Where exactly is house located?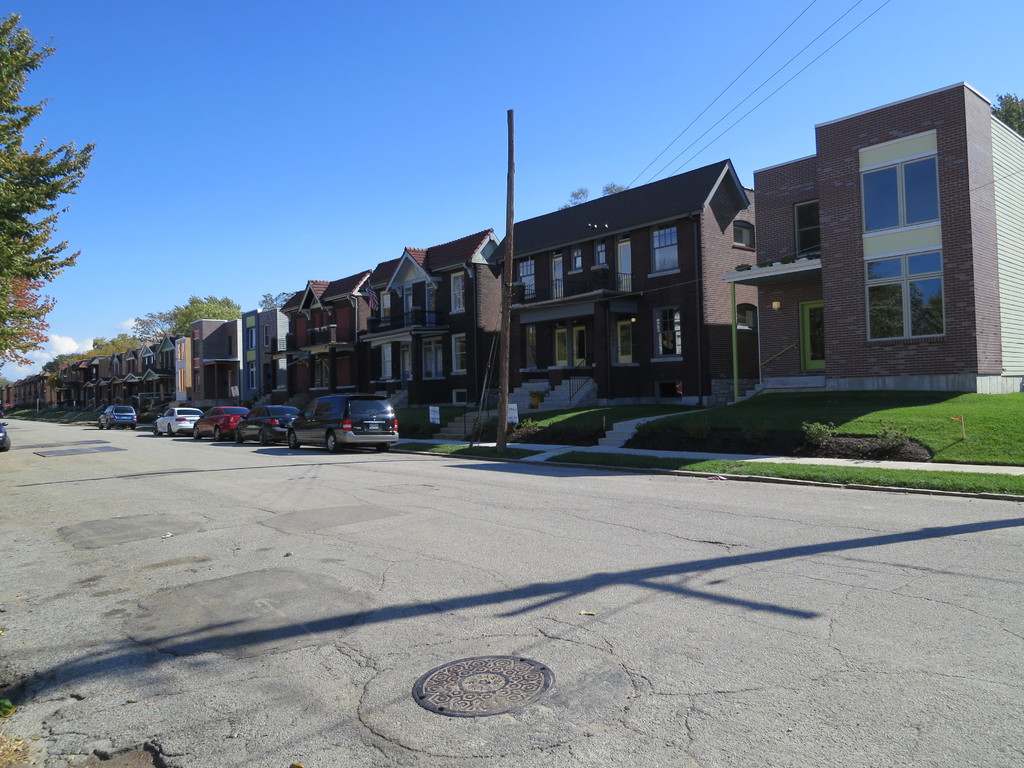
Its bounding box is 75 356 104 417.
